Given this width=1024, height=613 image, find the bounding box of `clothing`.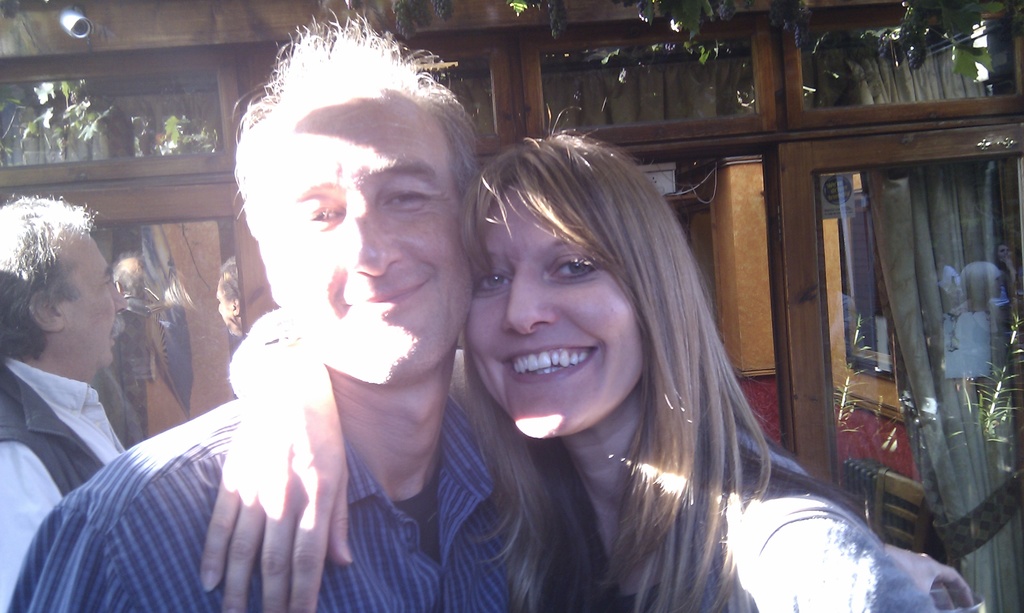
0:321:152:521.
